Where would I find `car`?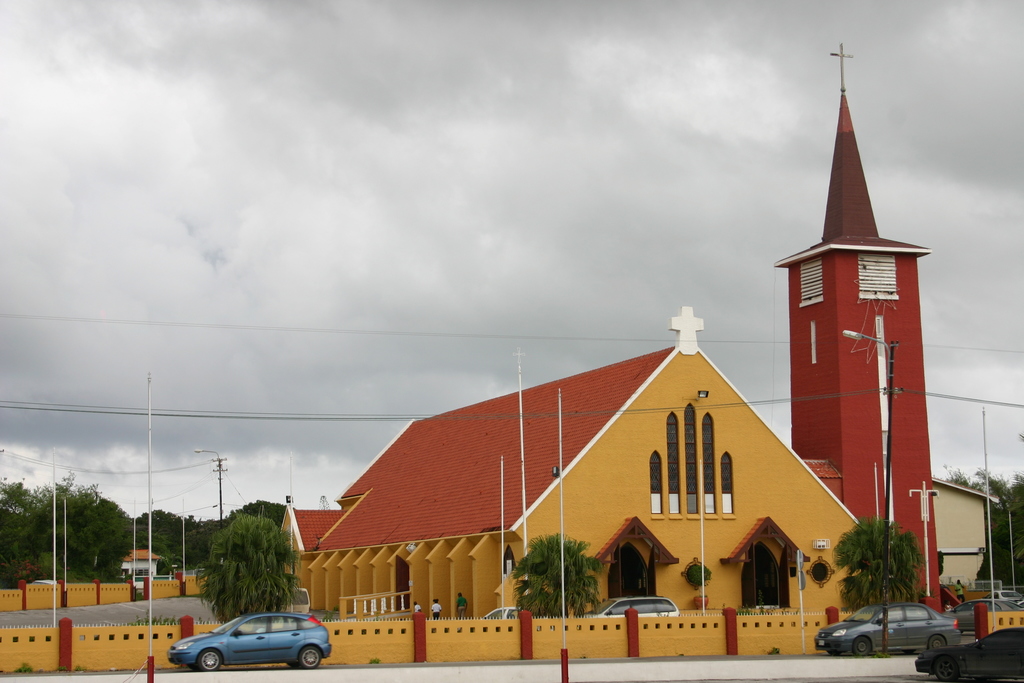
At <region>164, 609, 333, 670</region>.
